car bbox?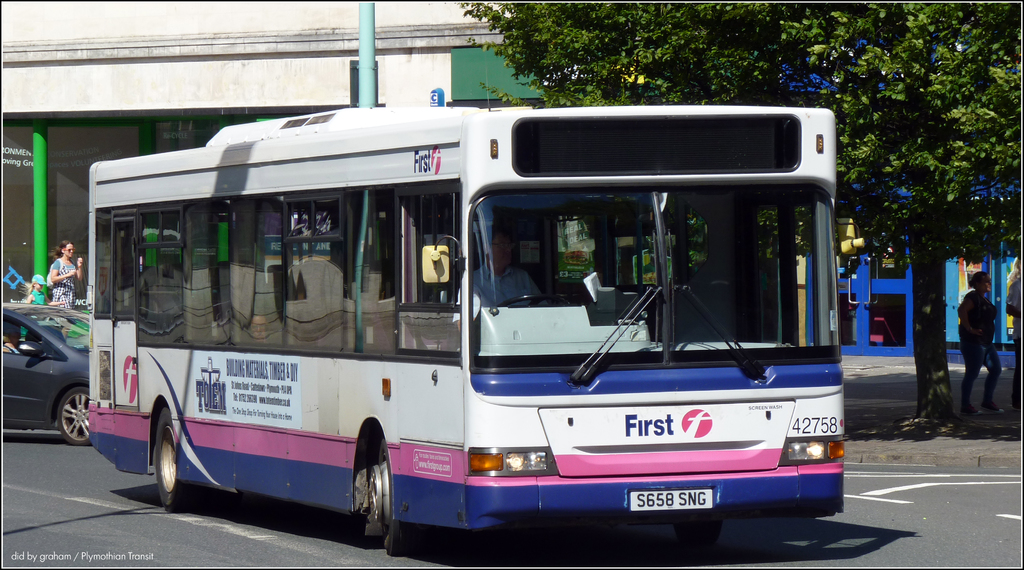
bbox(0, 299, 90, 456)
